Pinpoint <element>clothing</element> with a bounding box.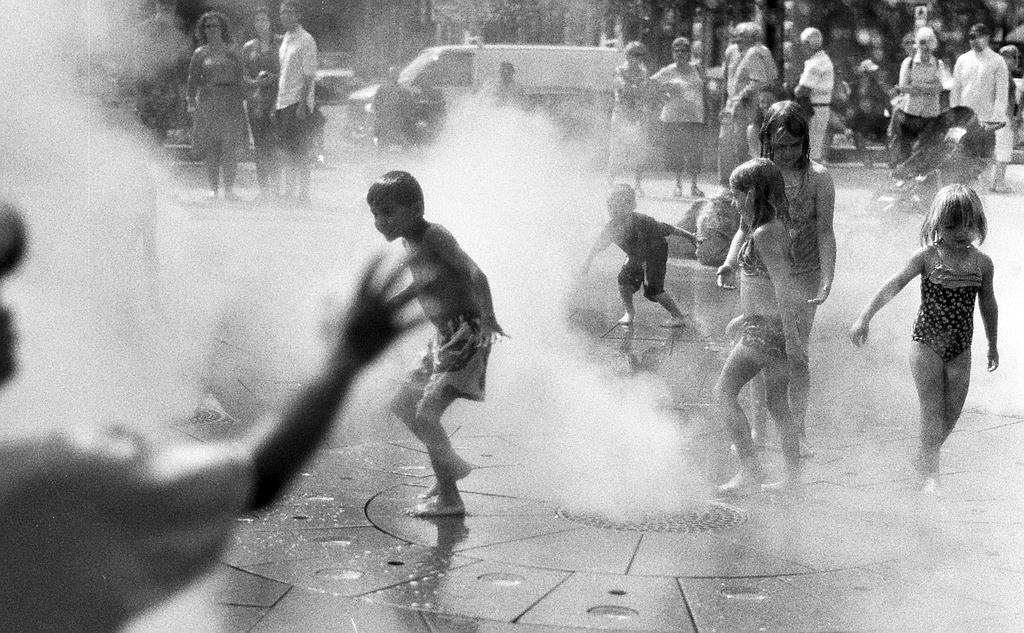
602, 62, 646, 164.
